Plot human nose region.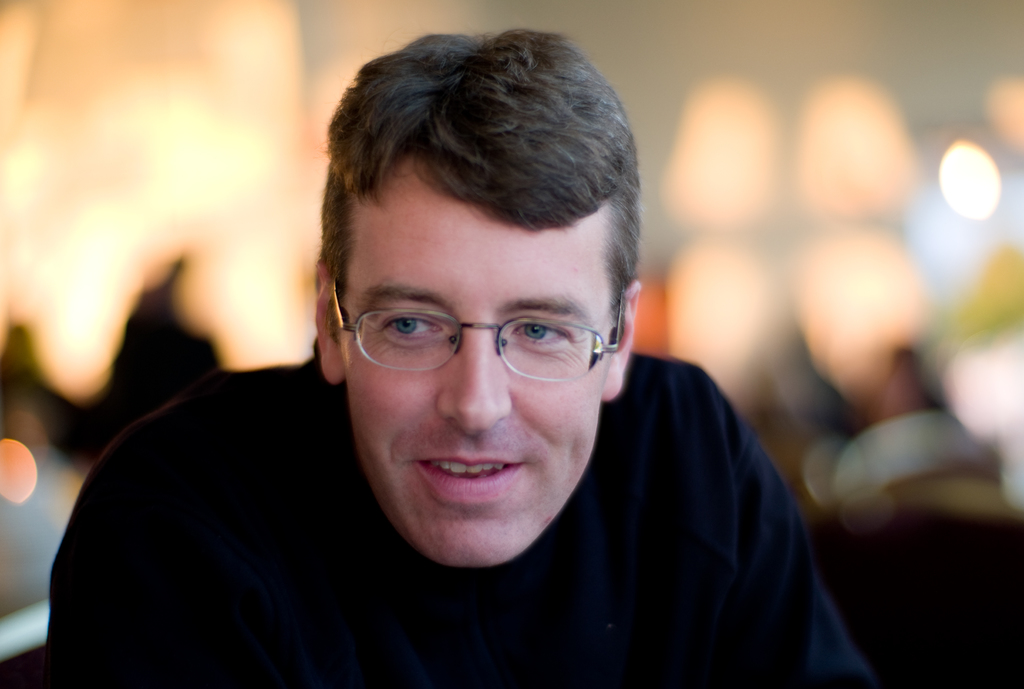
Plotted at (x1=434, y1=327, x2=510, y2=439).
